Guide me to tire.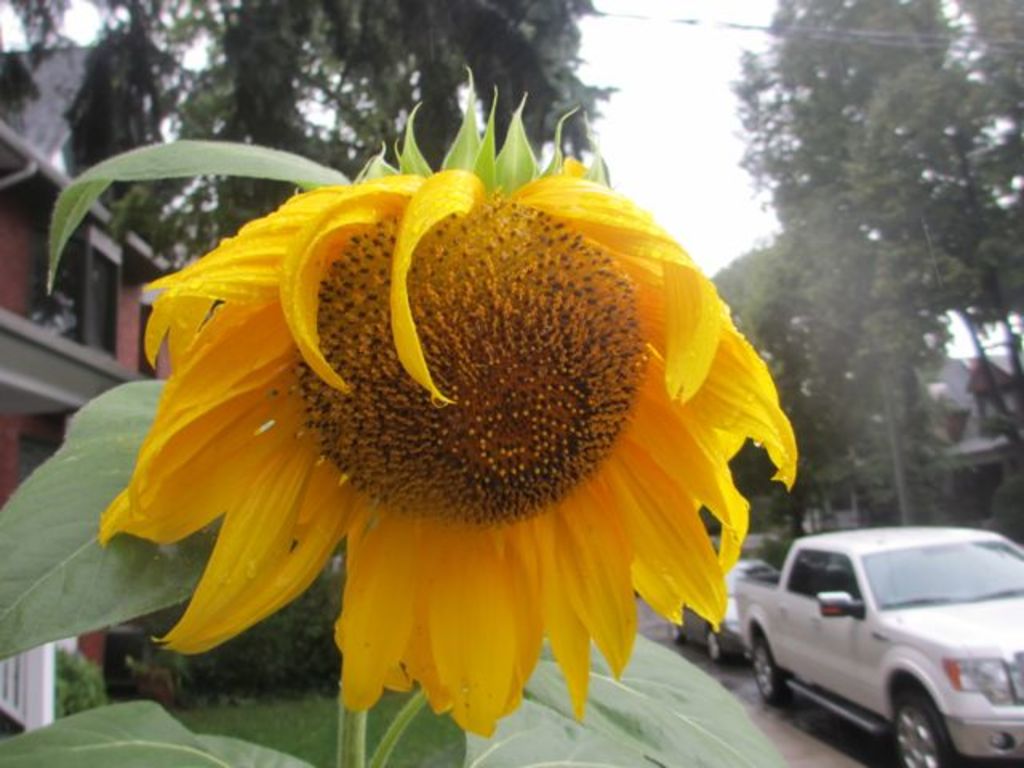
Guidance: <bbox>890, 693, 955, 766</bbox>.
